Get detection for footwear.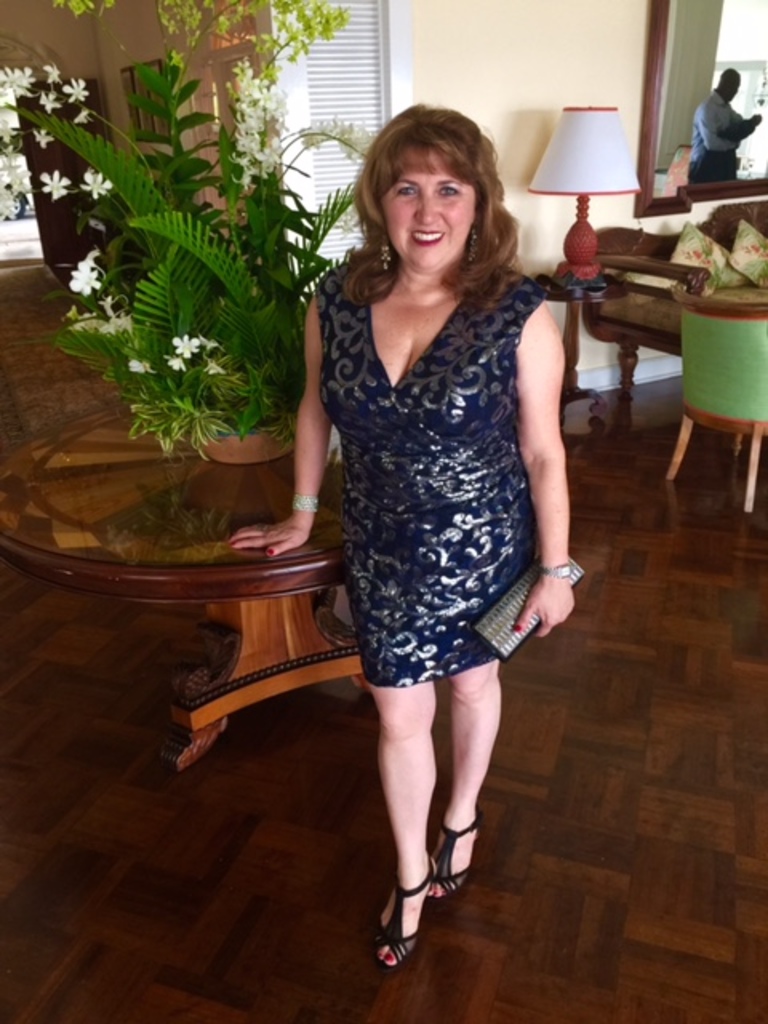
Detection: 426,814,477,898.
